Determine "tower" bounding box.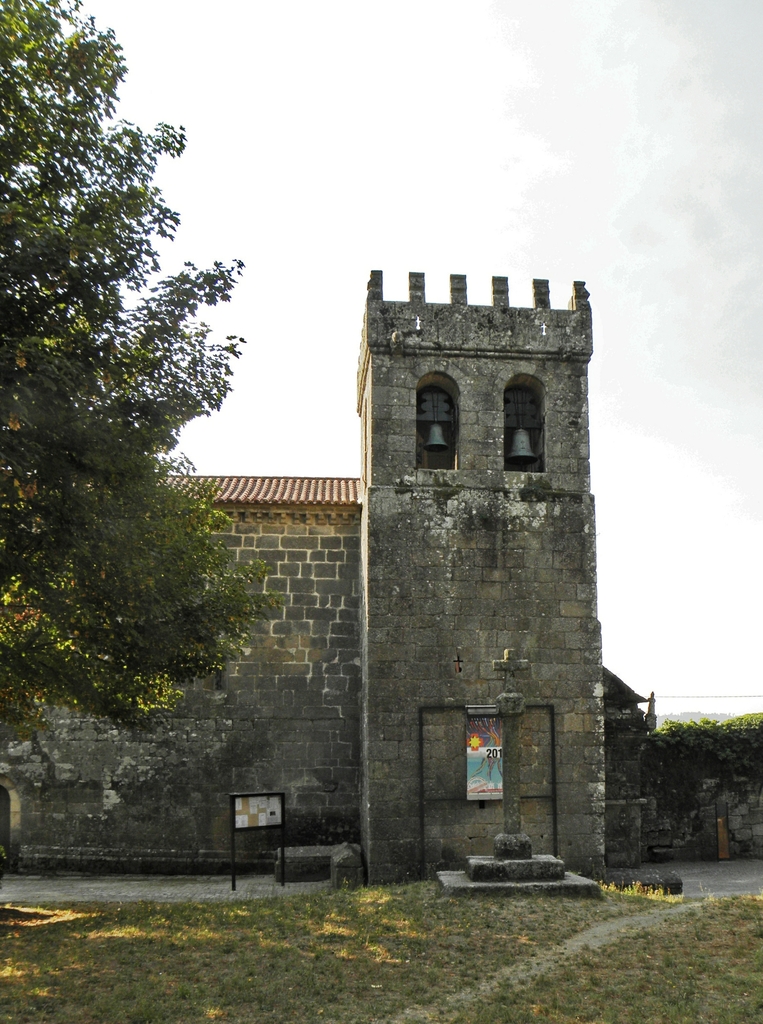
Determined: 355:291:645:845.
